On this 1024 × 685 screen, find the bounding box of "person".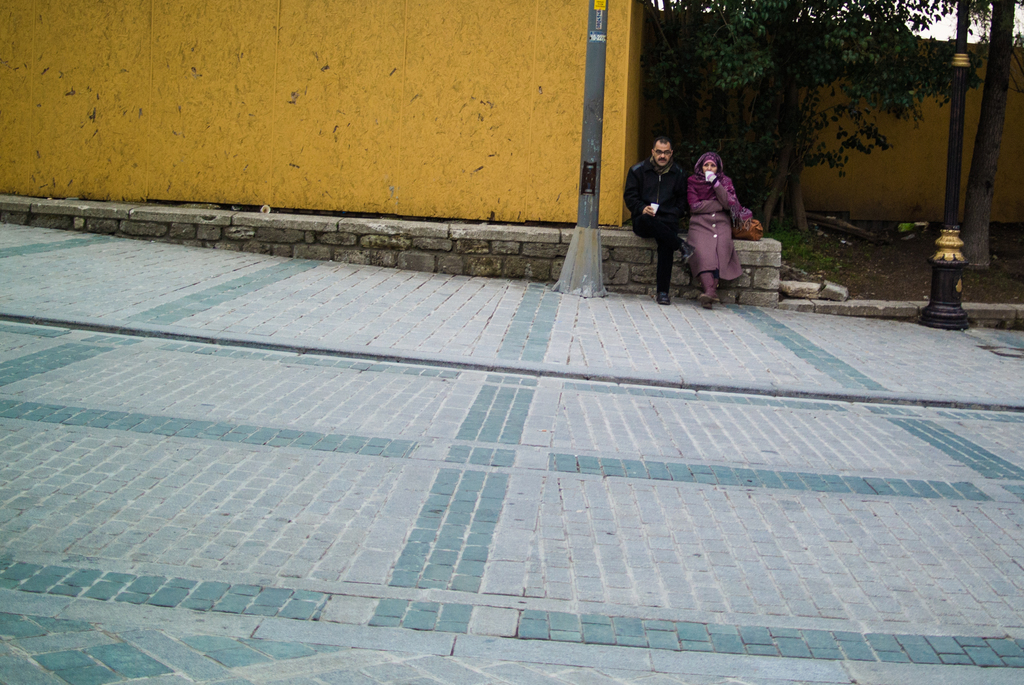
Bounding box: [662,139,751,295].
